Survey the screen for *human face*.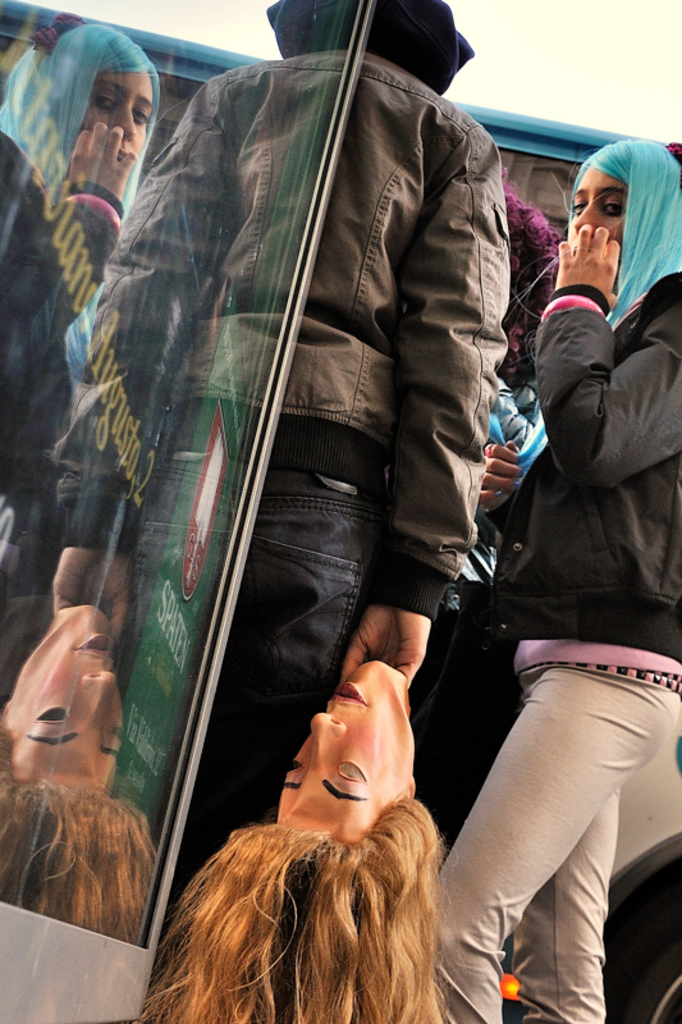
Survey found: select_region(12, 596, 139, 804).
